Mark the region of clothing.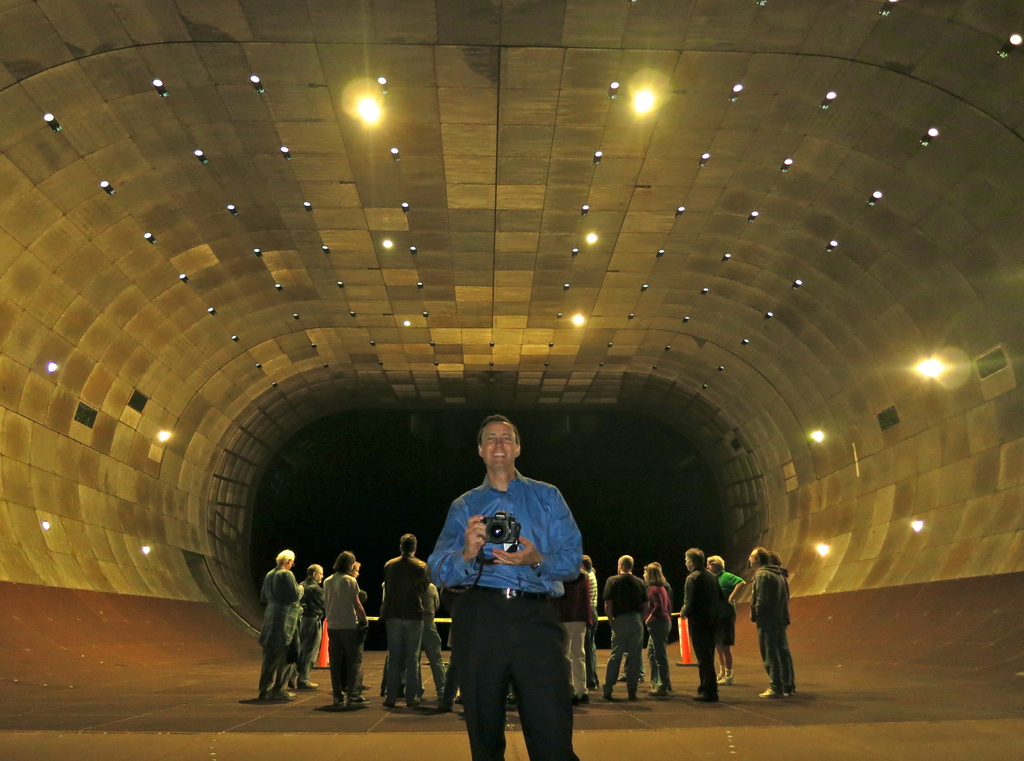
Region: (x1=642, y1=582, x2=675, y2=694).
